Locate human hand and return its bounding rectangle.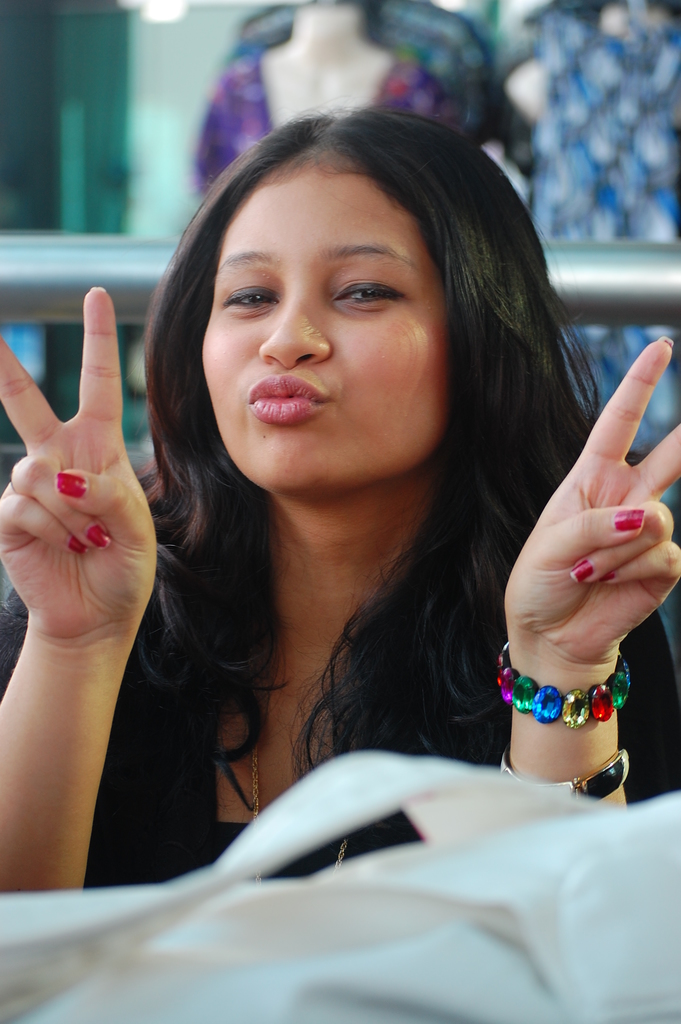
[507, 335, 680, 673].
